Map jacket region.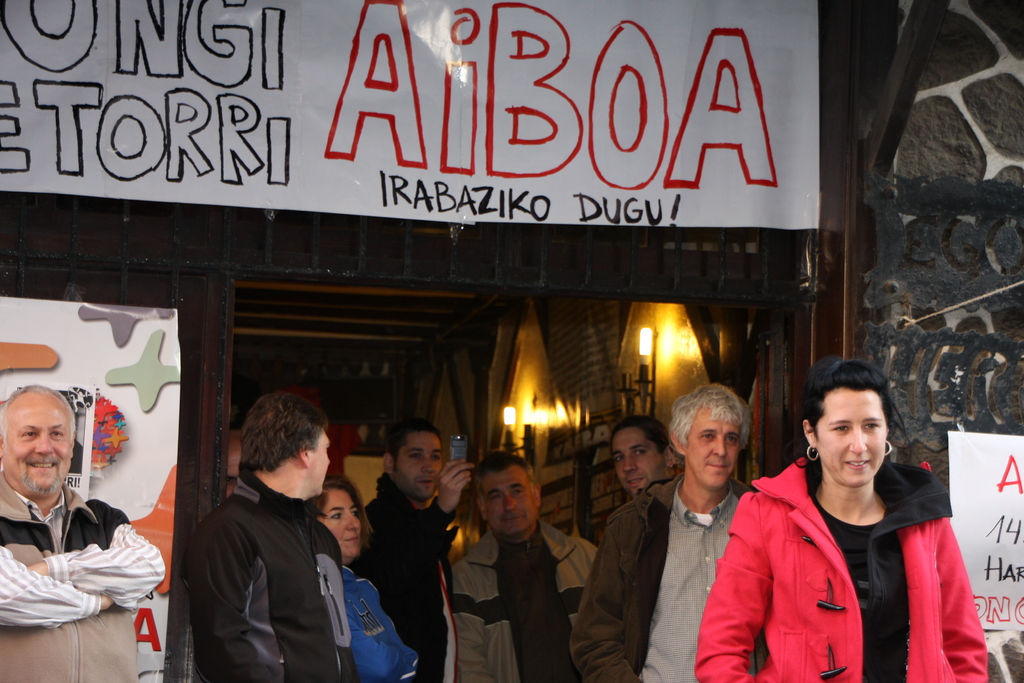
Mapped to [346, 565, 420, 682].
